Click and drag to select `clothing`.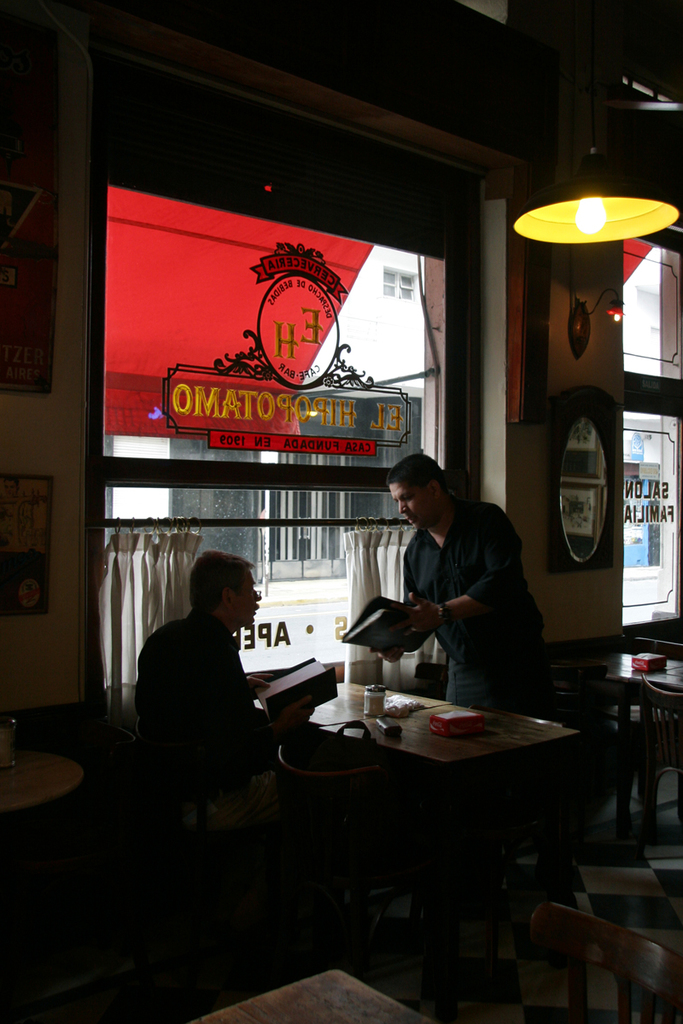
Selection: region(400, 499, 542, 723).
